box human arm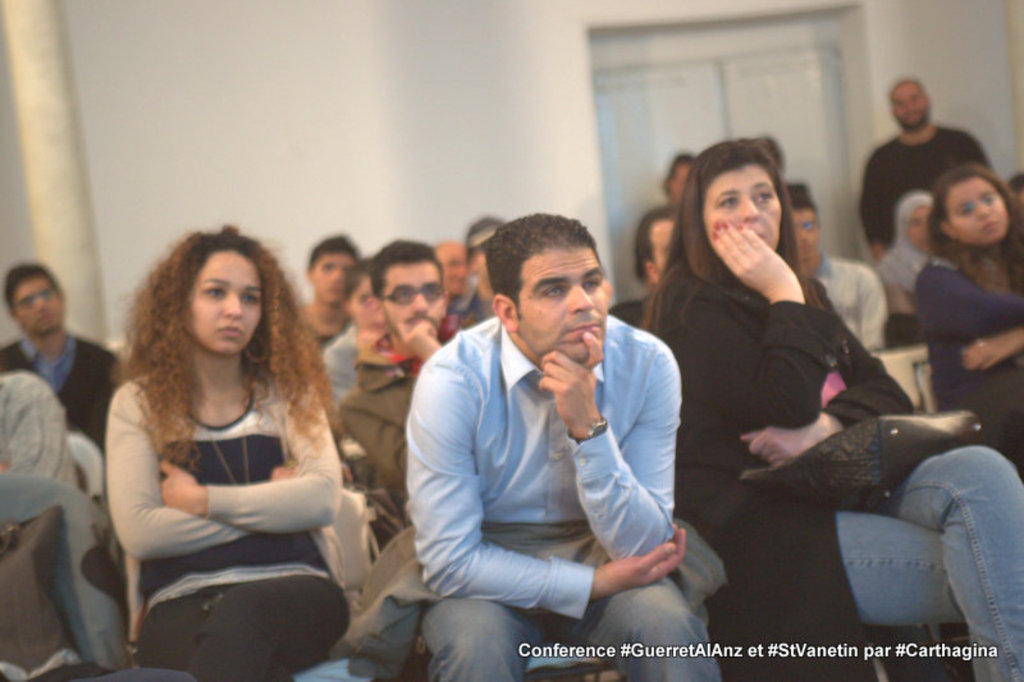
l=334, t=315, r=448, b=482
